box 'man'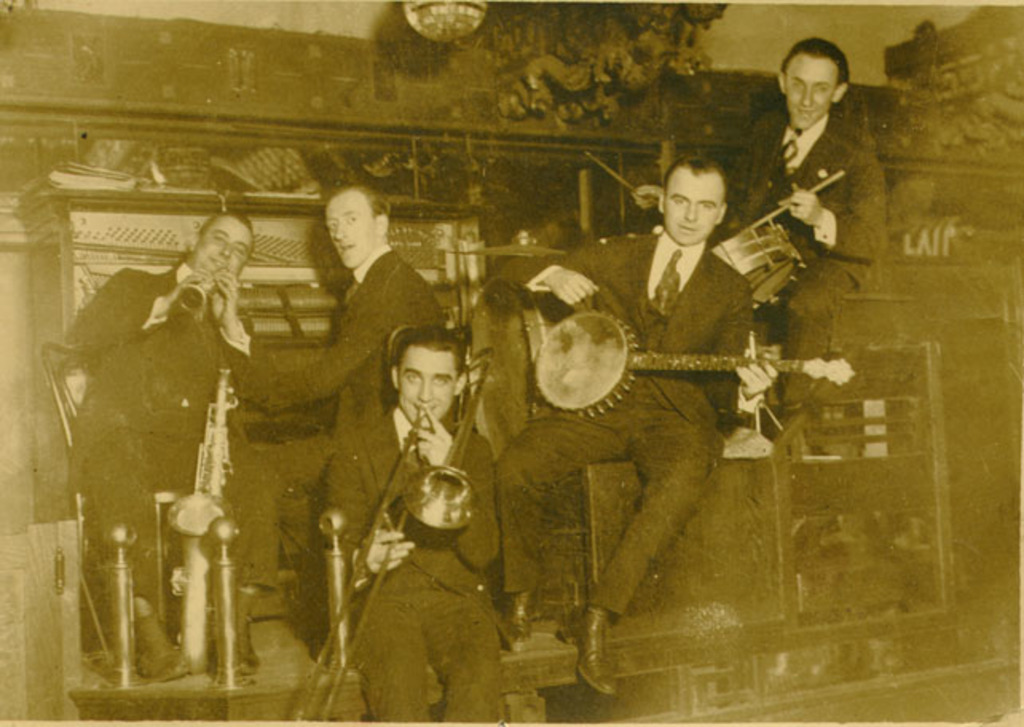
633 38 882 434
